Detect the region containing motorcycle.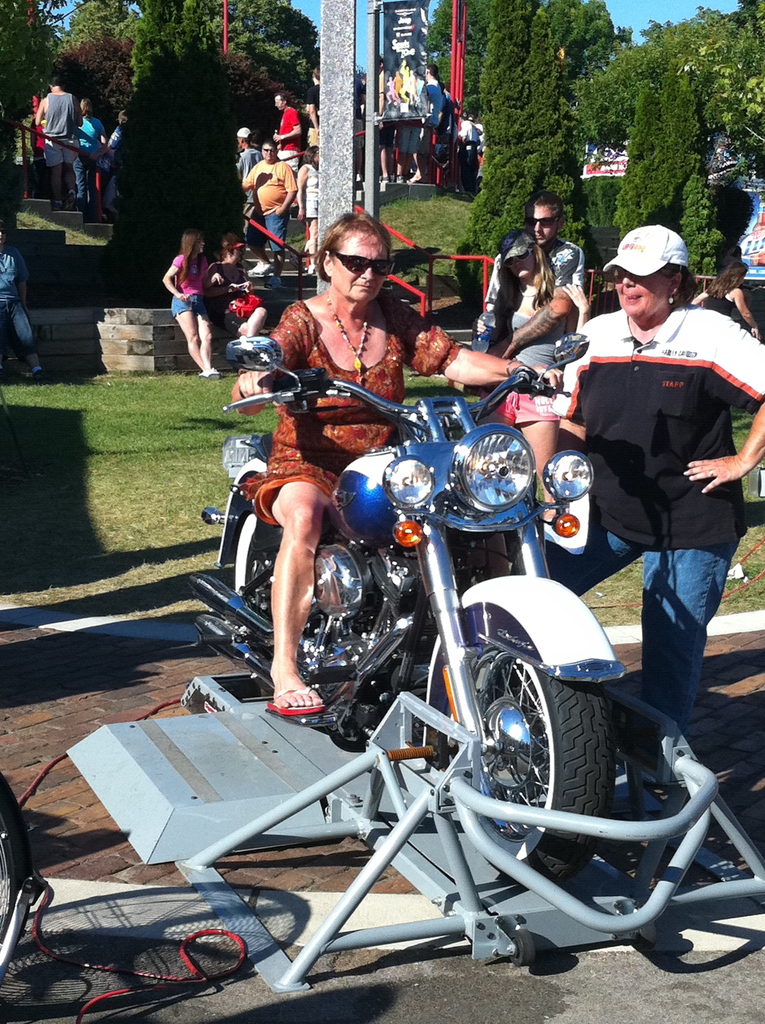
(x1=197, y1=335, x2=627, y2=883).
